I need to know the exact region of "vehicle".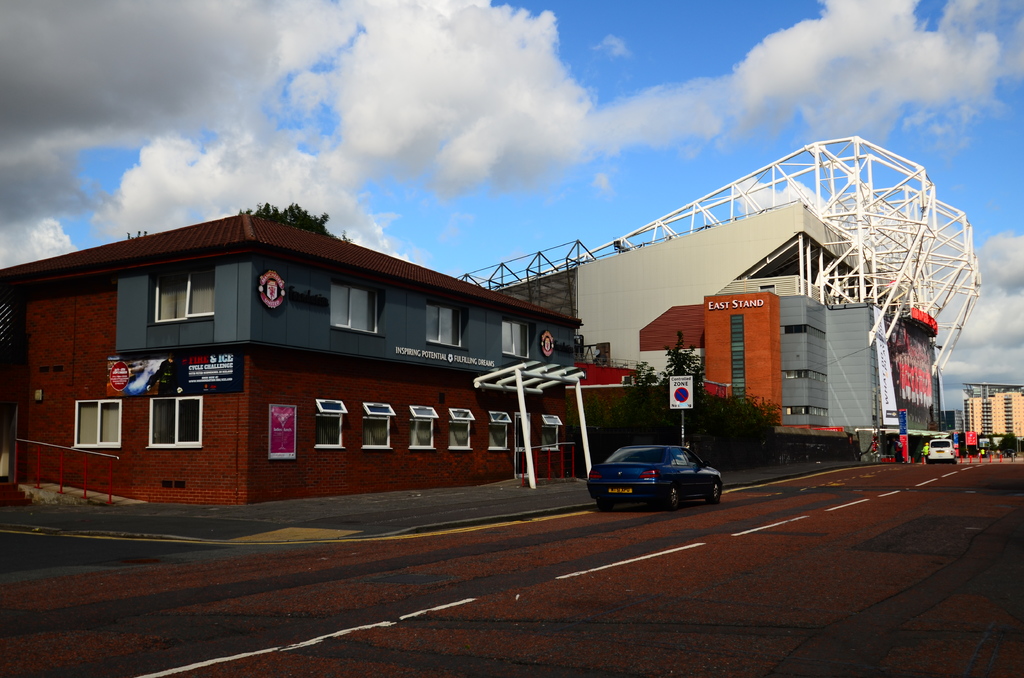
Region: select_region(928, 433, 957, 467).
